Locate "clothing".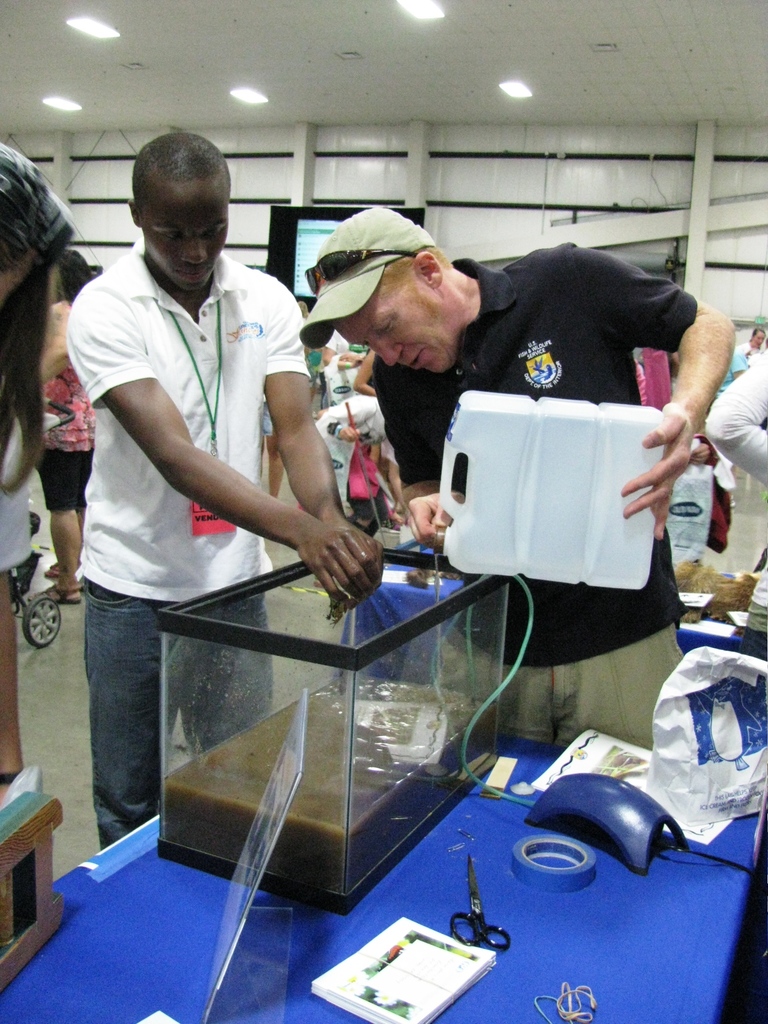
Bounding box: region(68, 248, 327, 846).
